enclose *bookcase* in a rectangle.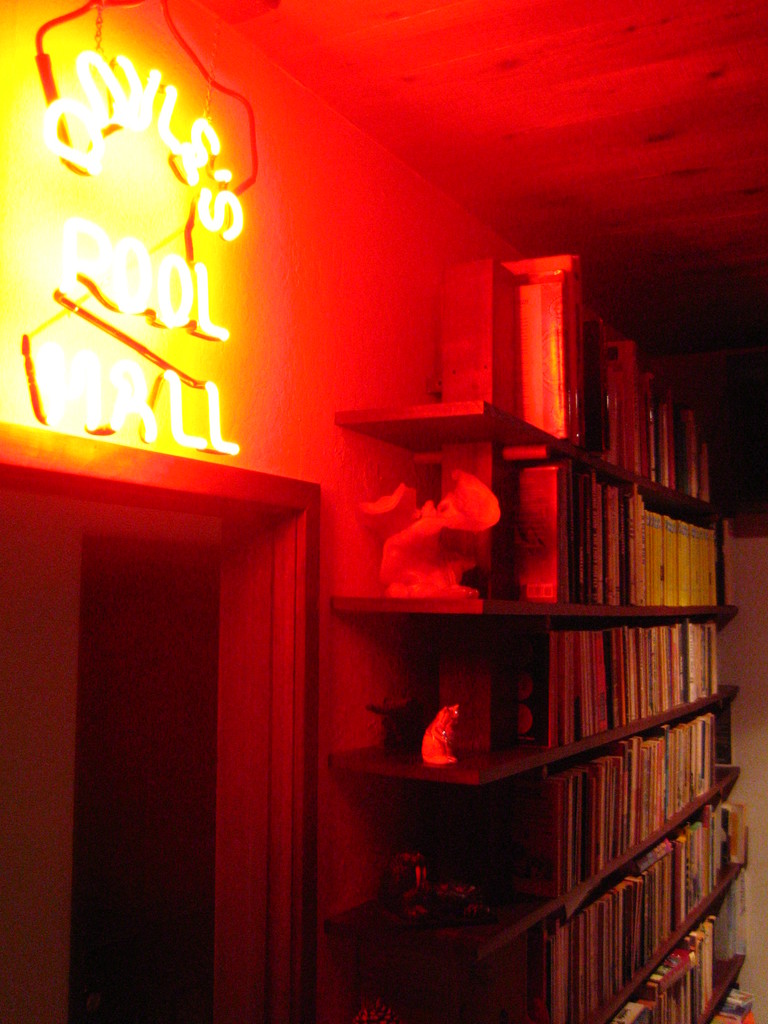
[326,294,737,1023].
